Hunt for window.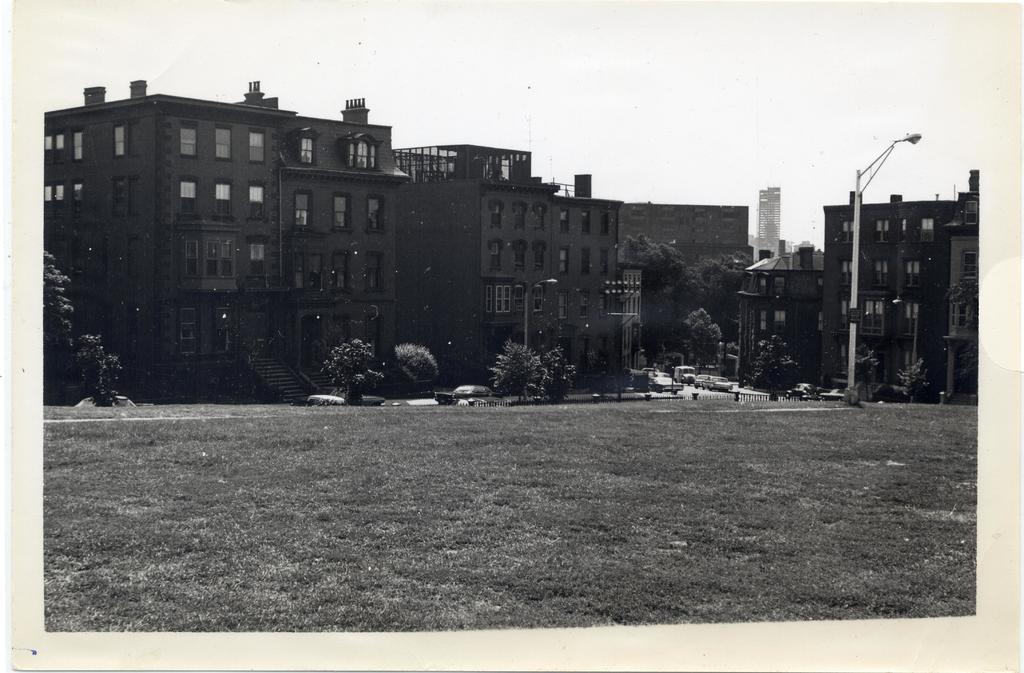
Hunted down at region(332, 194, 349, 231).
